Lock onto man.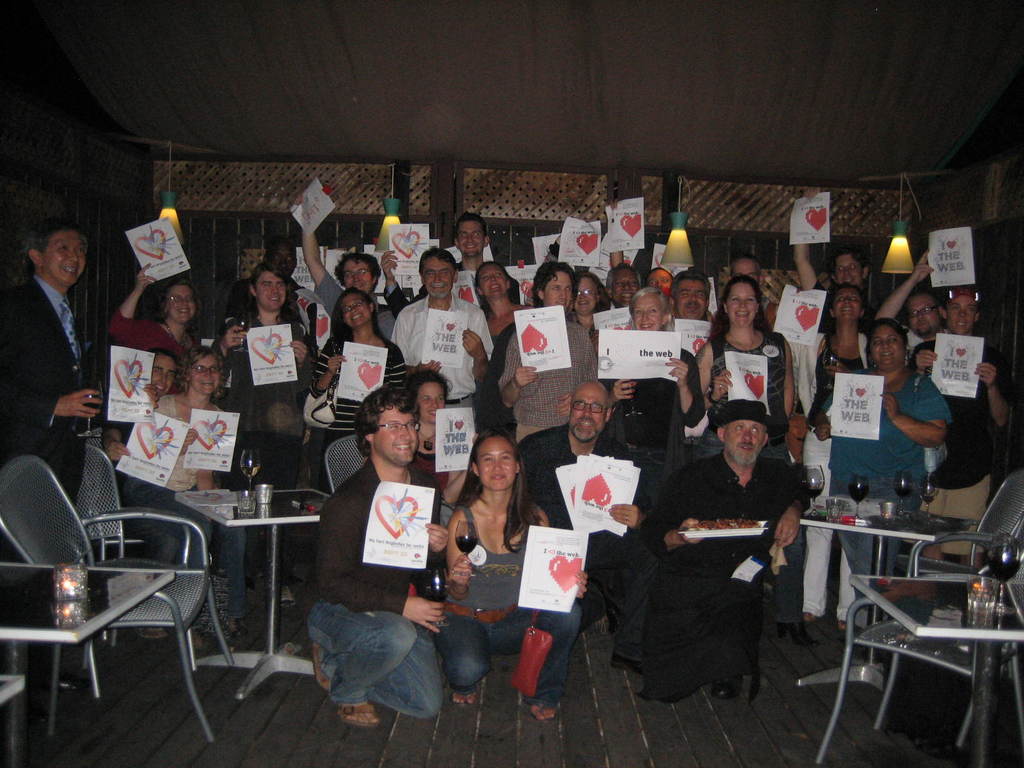
Locked: l=604, t=198, r=678, b=299.
